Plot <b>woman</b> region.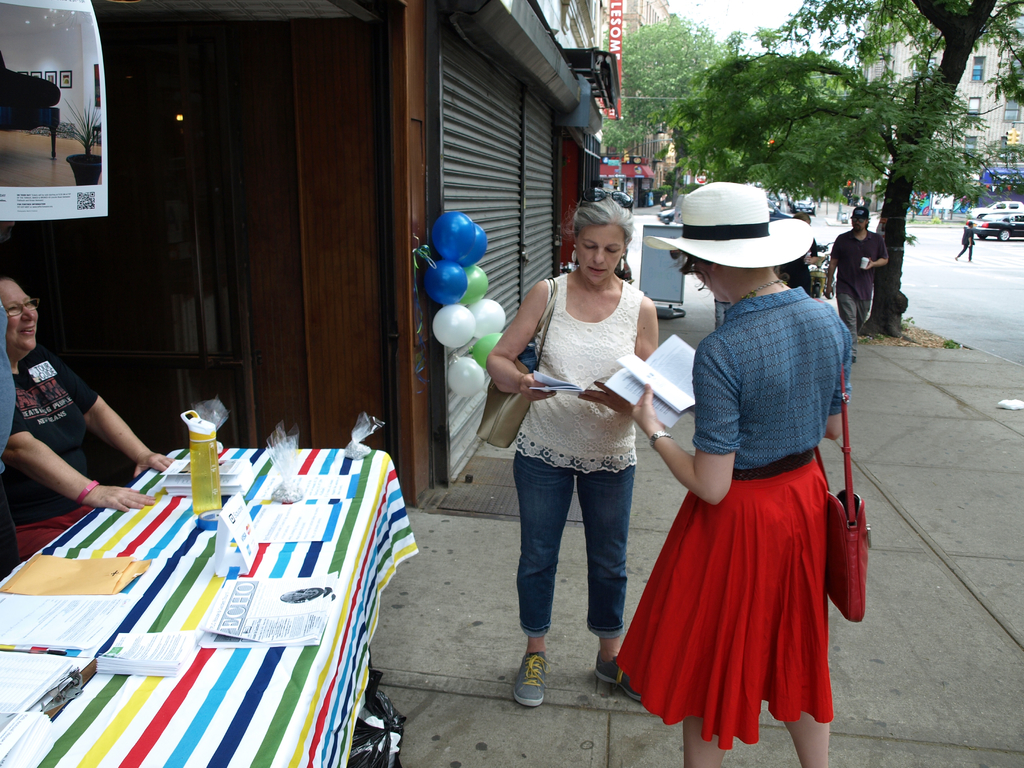
Plotted at pyautogui.locateOnScreen(612, 249, 874, 760).
